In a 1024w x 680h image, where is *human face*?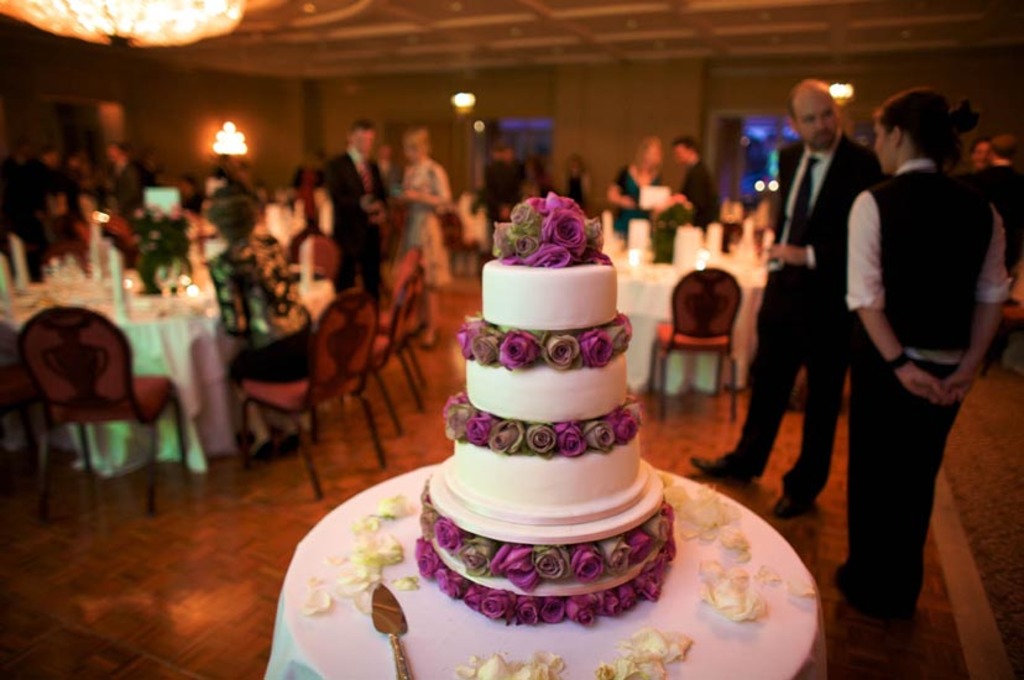
[793, 89, 836, 150].
